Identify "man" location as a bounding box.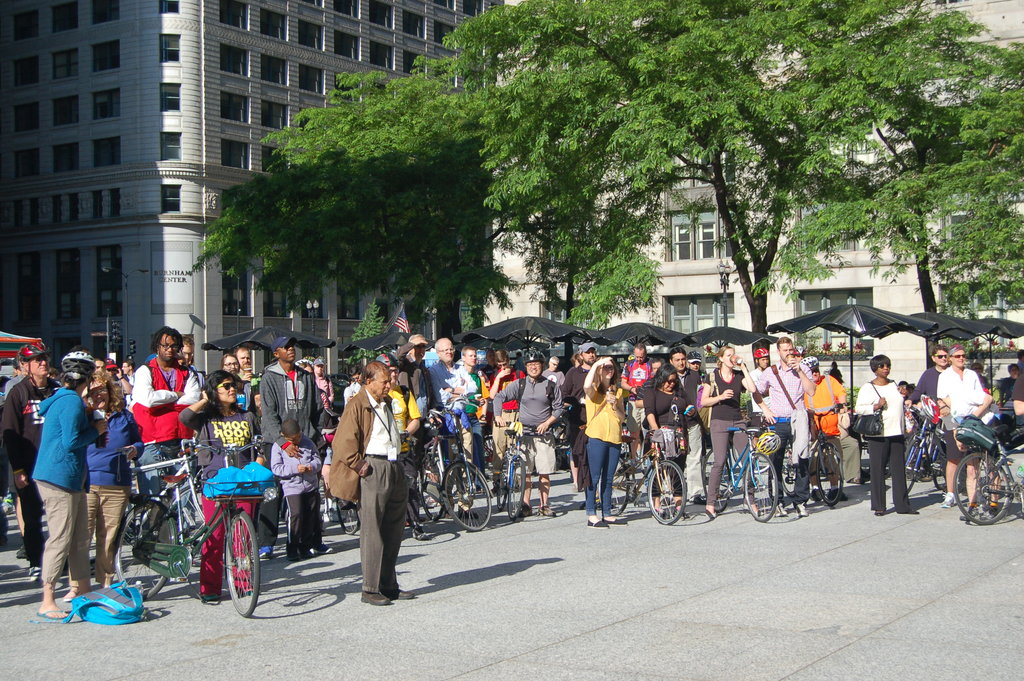
560,340,604,499.
